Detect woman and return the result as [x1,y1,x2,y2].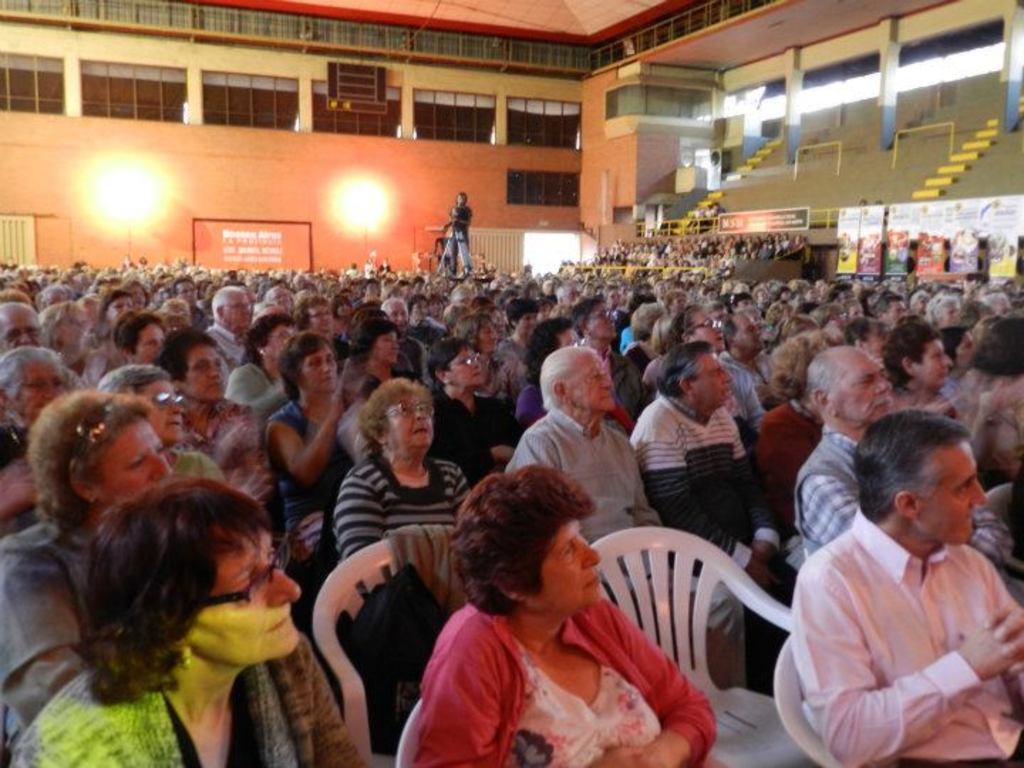
[430,346,529,511].
